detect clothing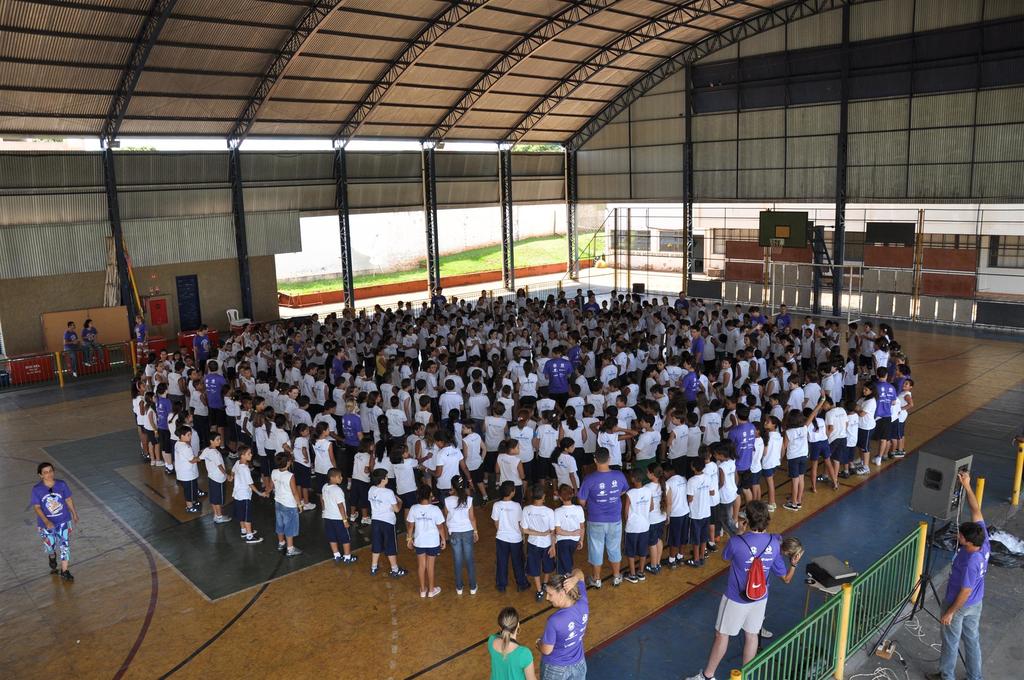
(539, 576, 593, 679)
